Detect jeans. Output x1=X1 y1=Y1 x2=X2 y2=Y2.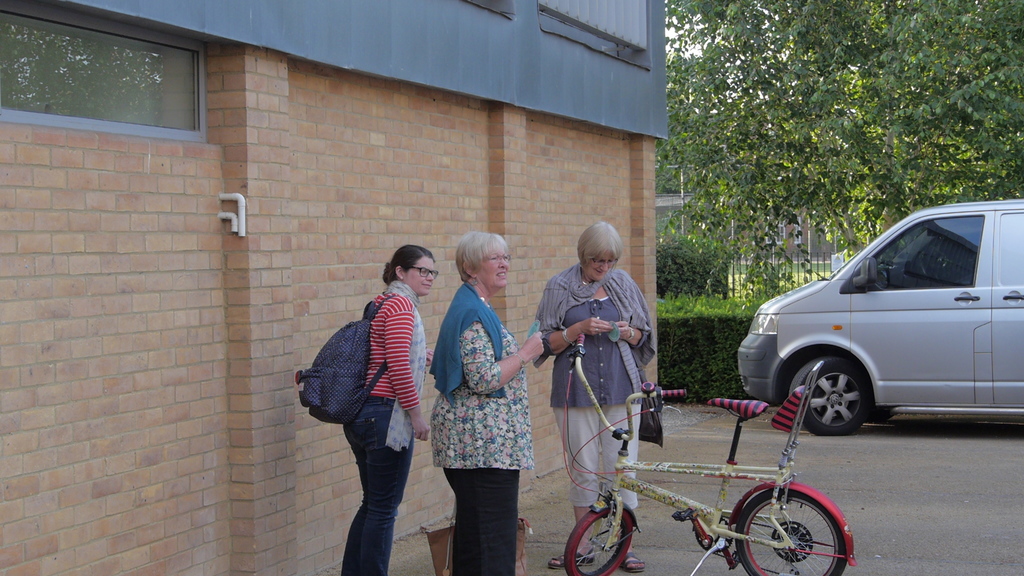
x1=332 y1=406 x2=416 y2=563.
